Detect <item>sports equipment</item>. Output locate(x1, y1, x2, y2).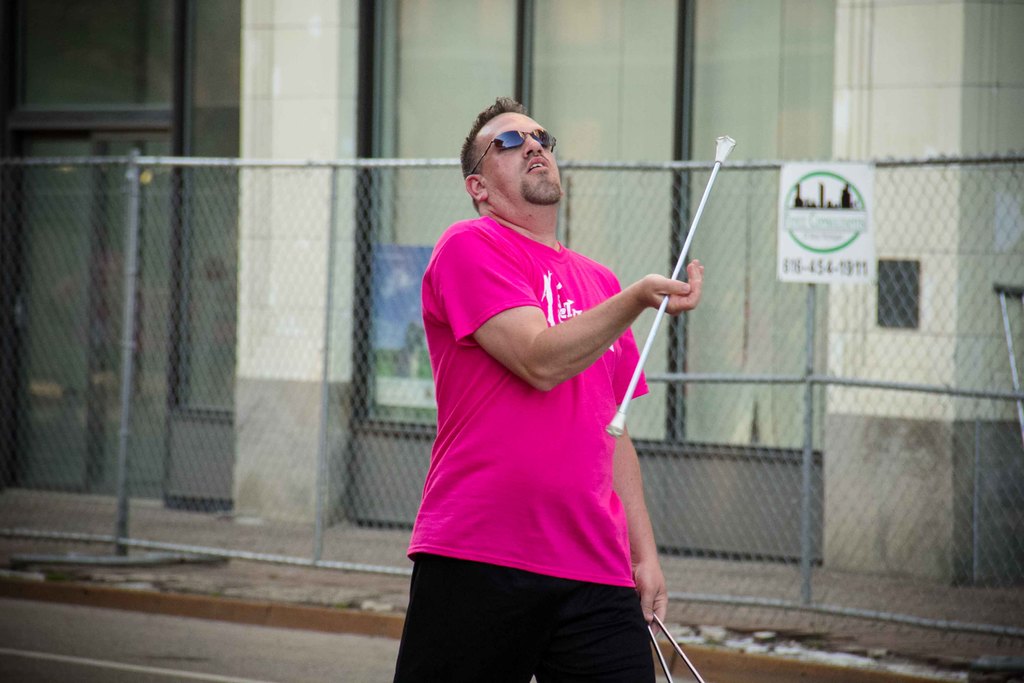
locate(620, 136, 735, 442).
